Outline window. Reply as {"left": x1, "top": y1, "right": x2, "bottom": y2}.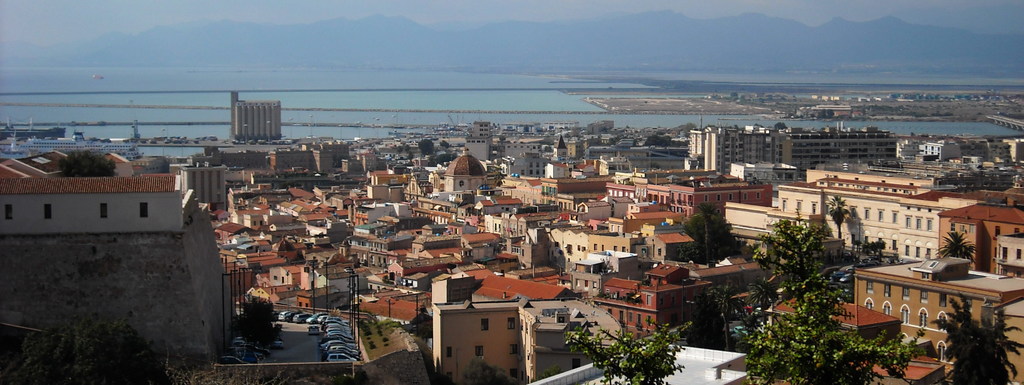
{"left": 861, "top": 203, "right": 876, "bottom": 226}.
